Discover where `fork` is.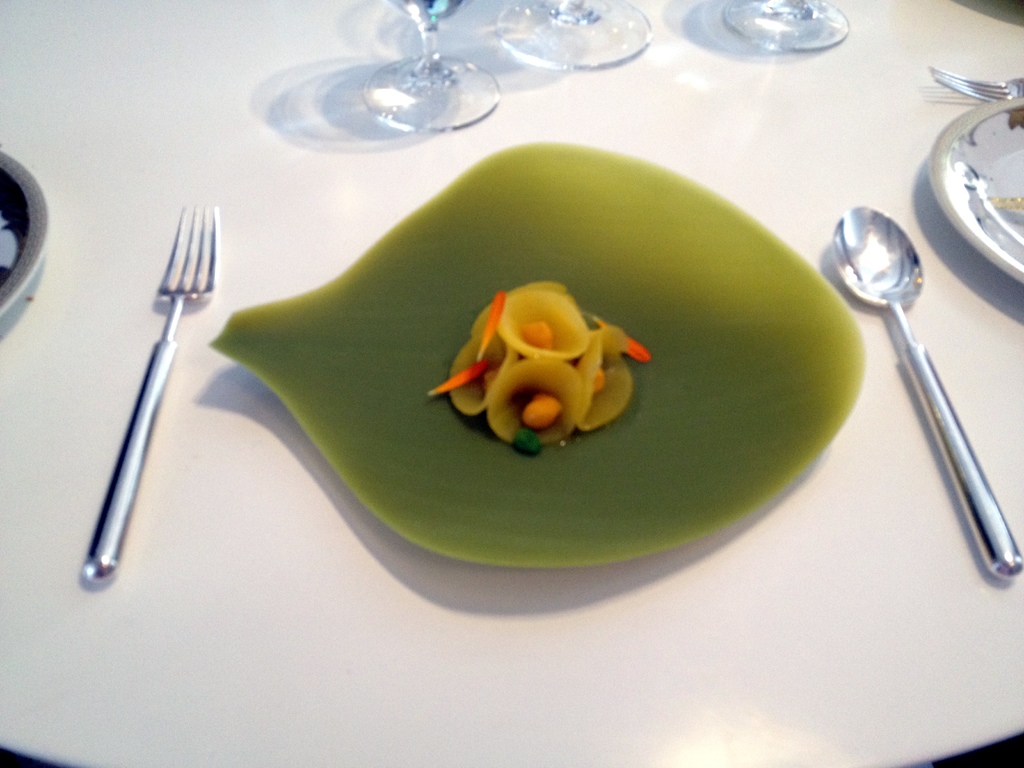
Discovered at detection(930, 65, 1023, 103).
